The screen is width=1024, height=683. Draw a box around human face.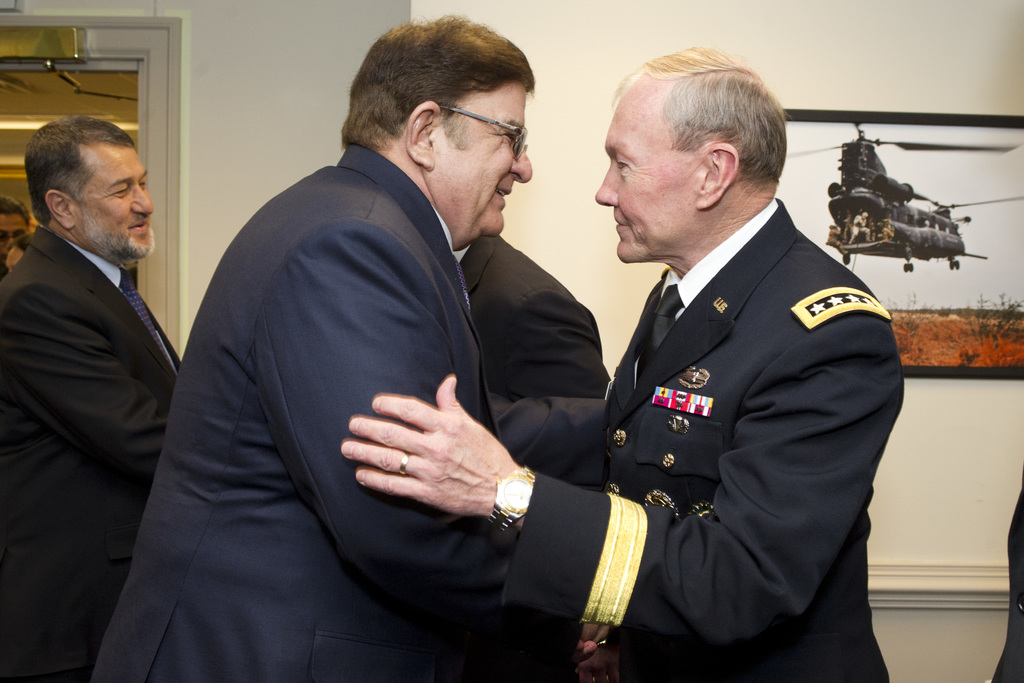
<region>430, 79, 531, 238</region>.
